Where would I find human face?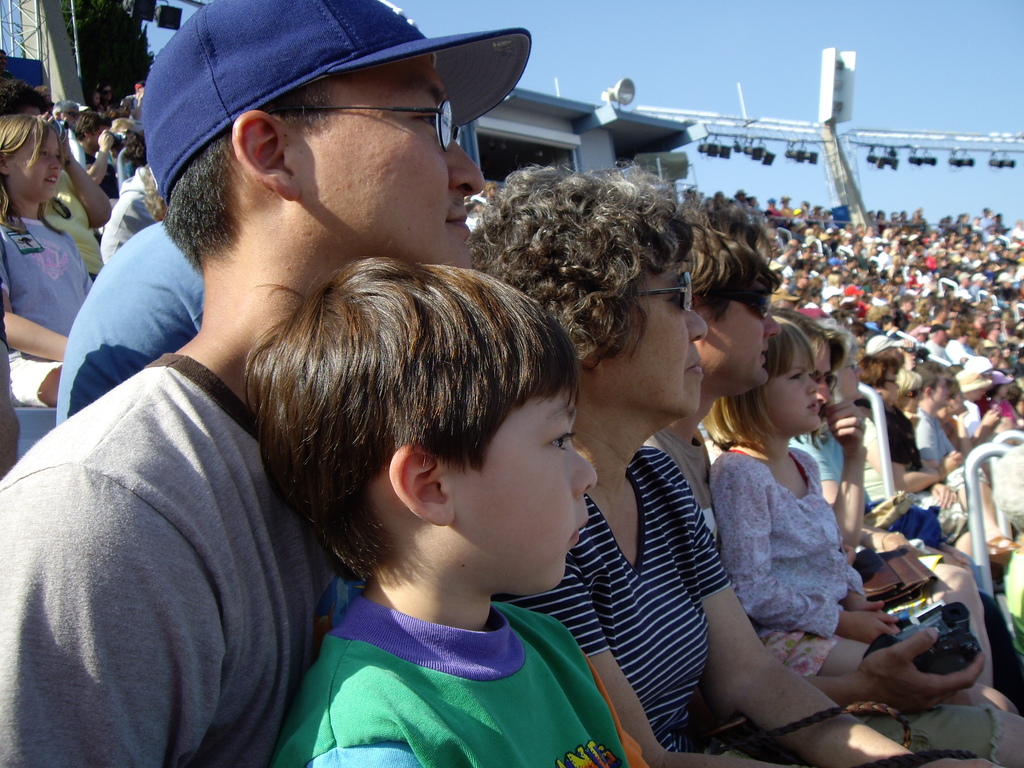
At x1=13, y1=130, x2=60, y2=200.
